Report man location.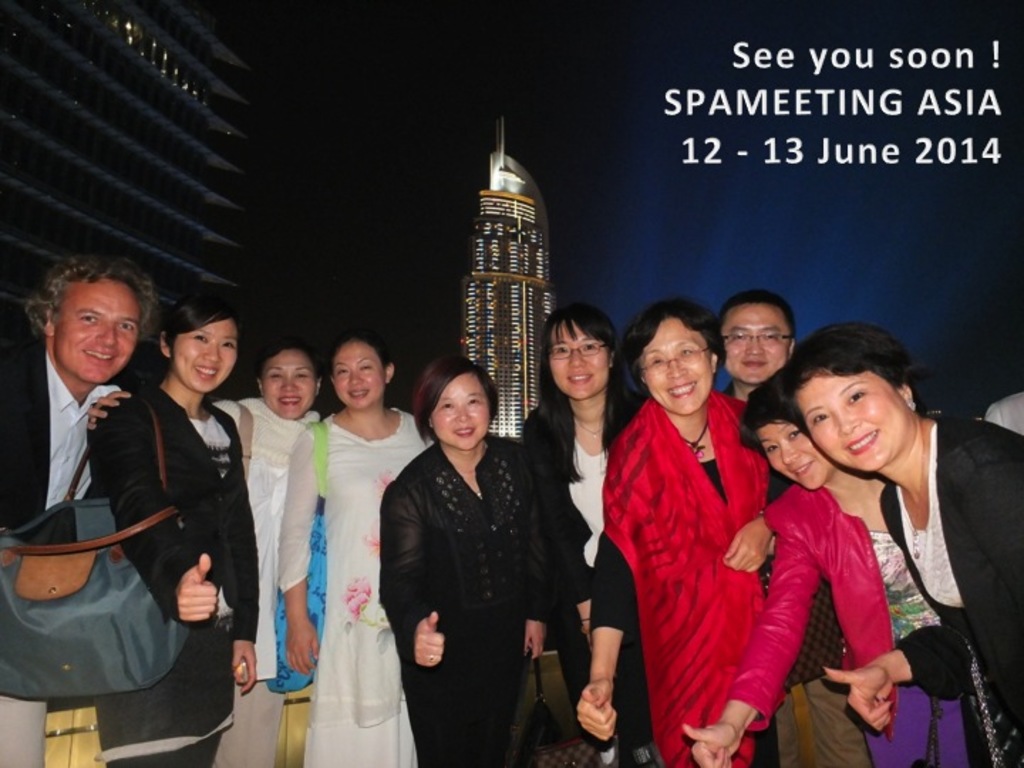
Report: 721 293 798 411.
